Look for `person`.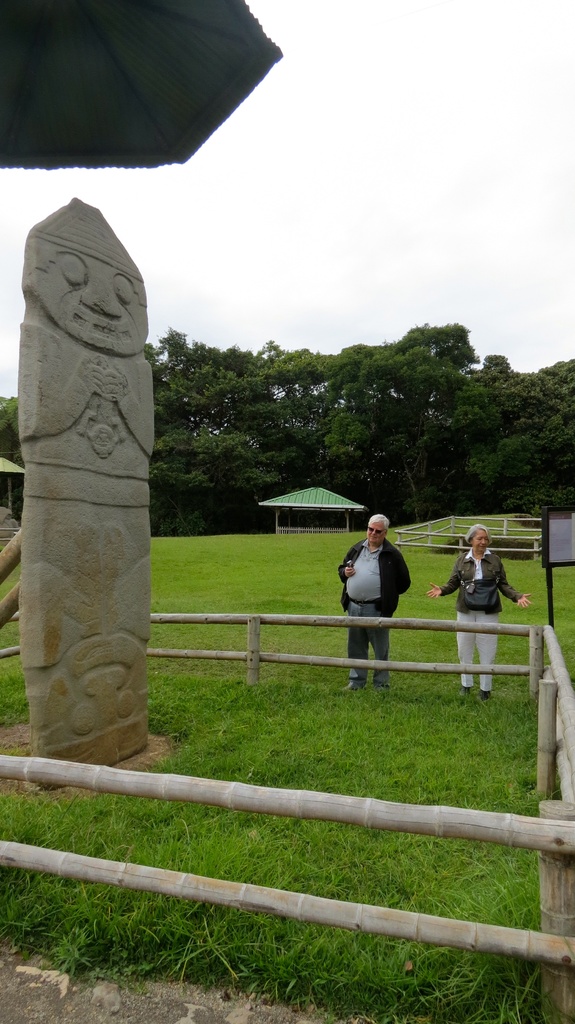
Found: (x1=427, y1=524, x2=536, y2=699).
